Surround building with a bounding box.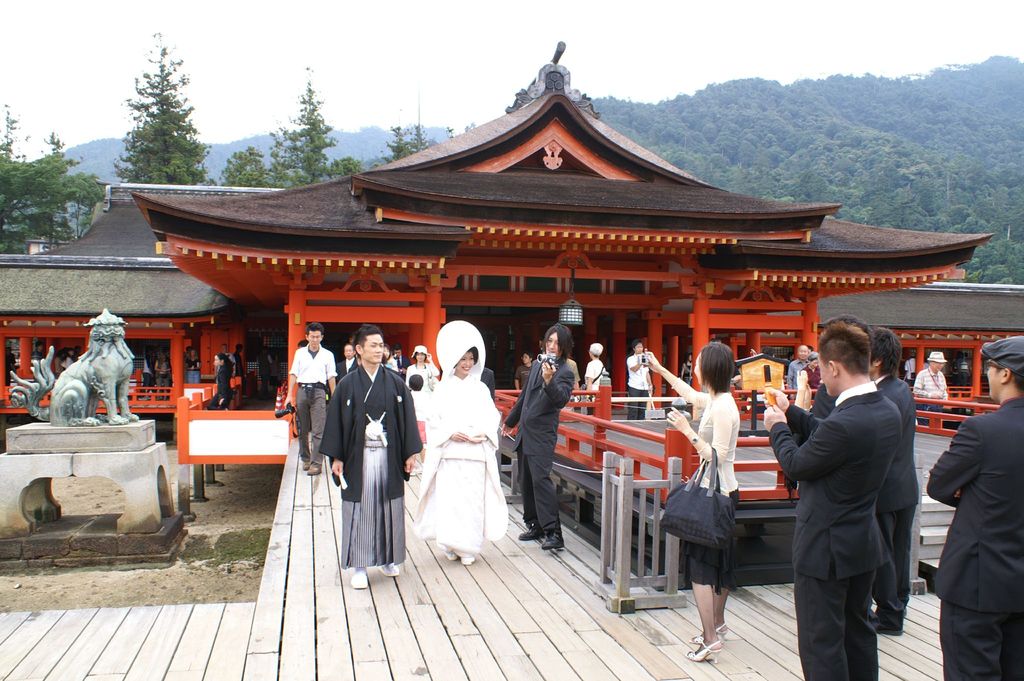
bbox=[810, 280, 1023, 445].
